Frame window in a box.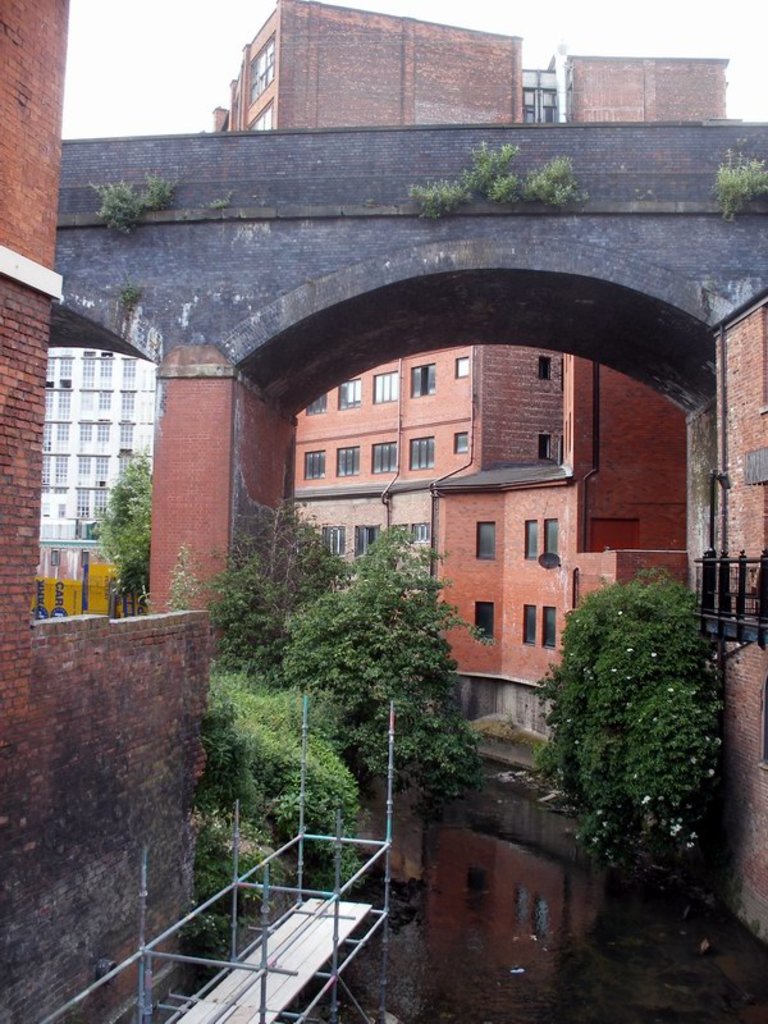
(357, 526, 380, 558).
